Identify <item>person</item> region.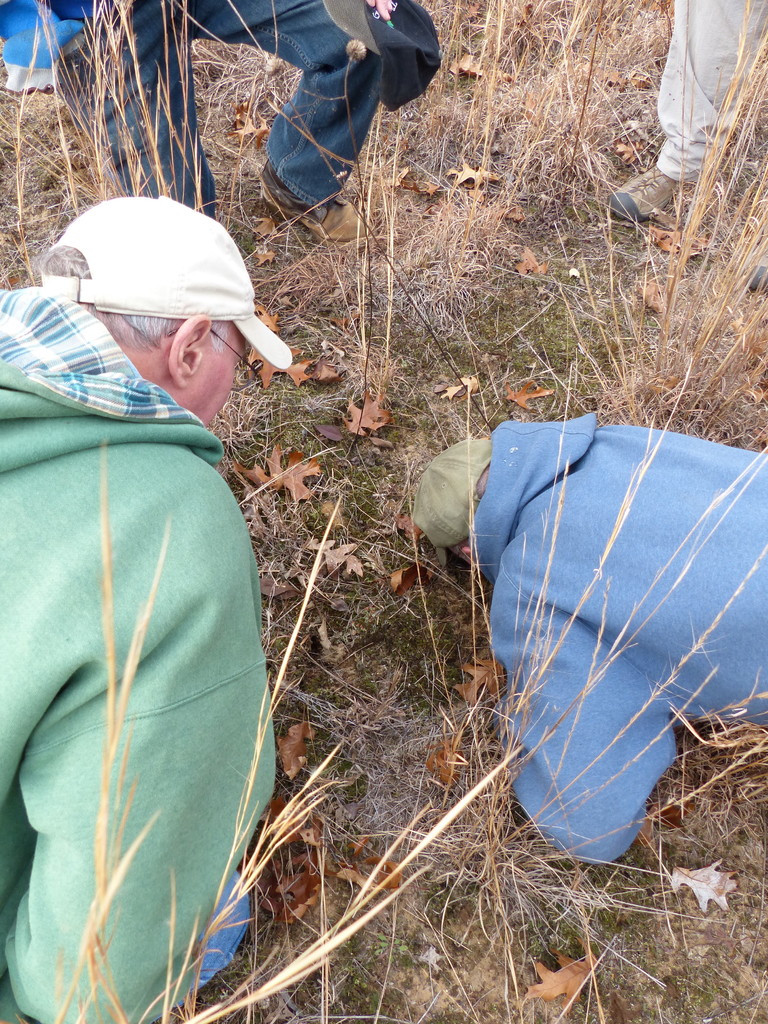
Region: x1=132, y1=0, x2=454, y2=236.
